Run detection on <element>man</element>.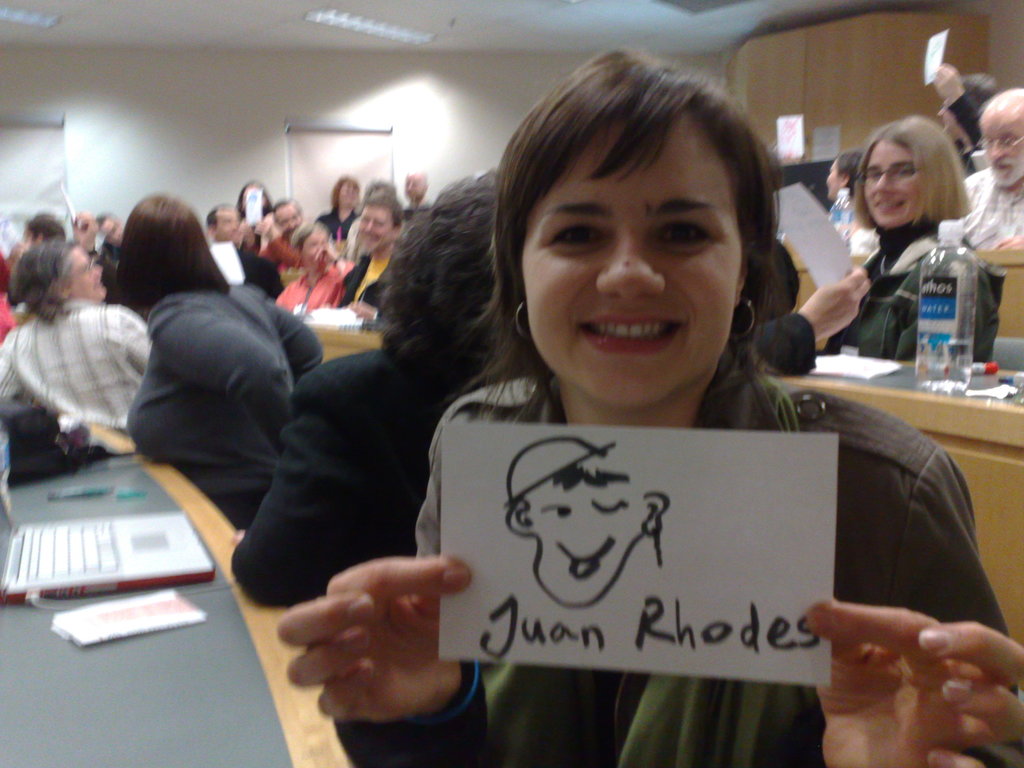
Result: rect(933, 58, 1003, 173).
